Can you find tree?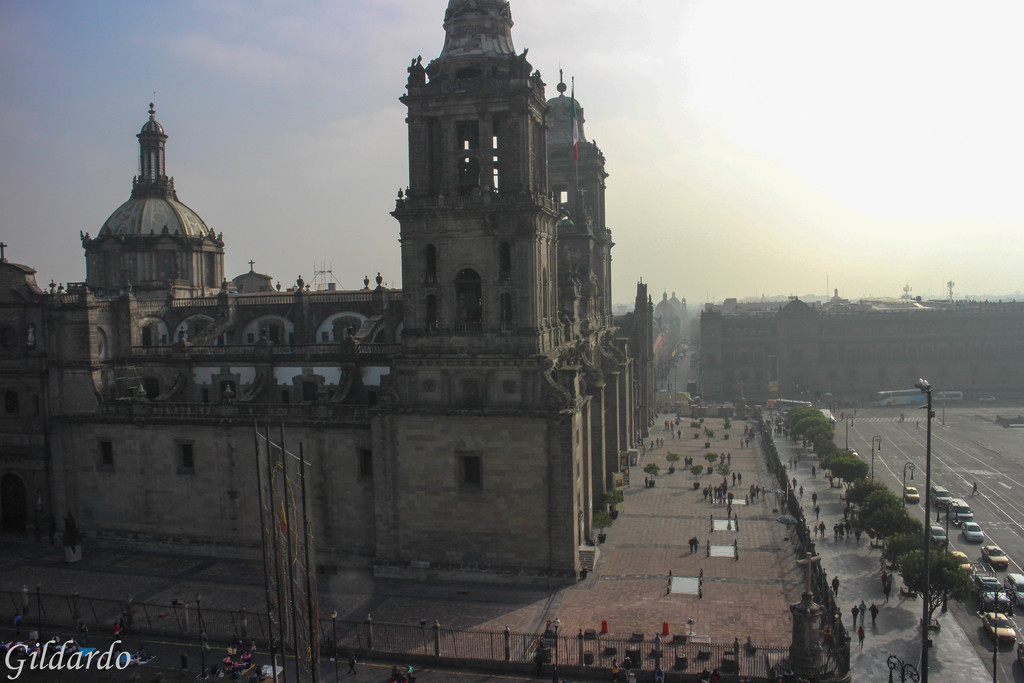
Yes, bounding box: [left=794, top=411, right=827, bottom=436].
